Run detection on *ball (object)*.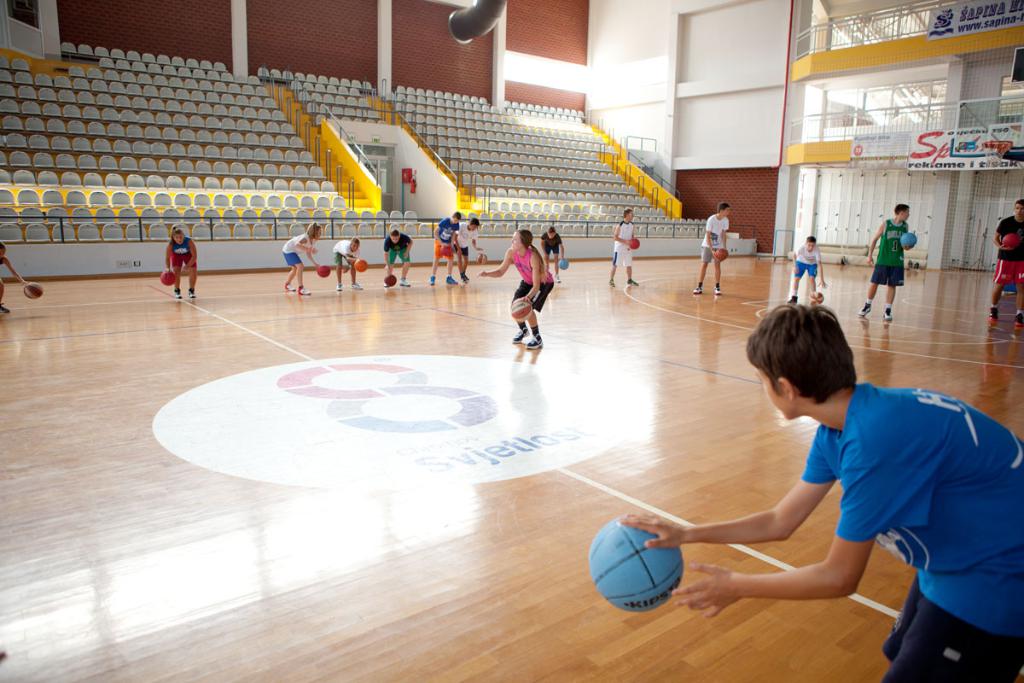
Result: <box>717,249,729,262</box>.
